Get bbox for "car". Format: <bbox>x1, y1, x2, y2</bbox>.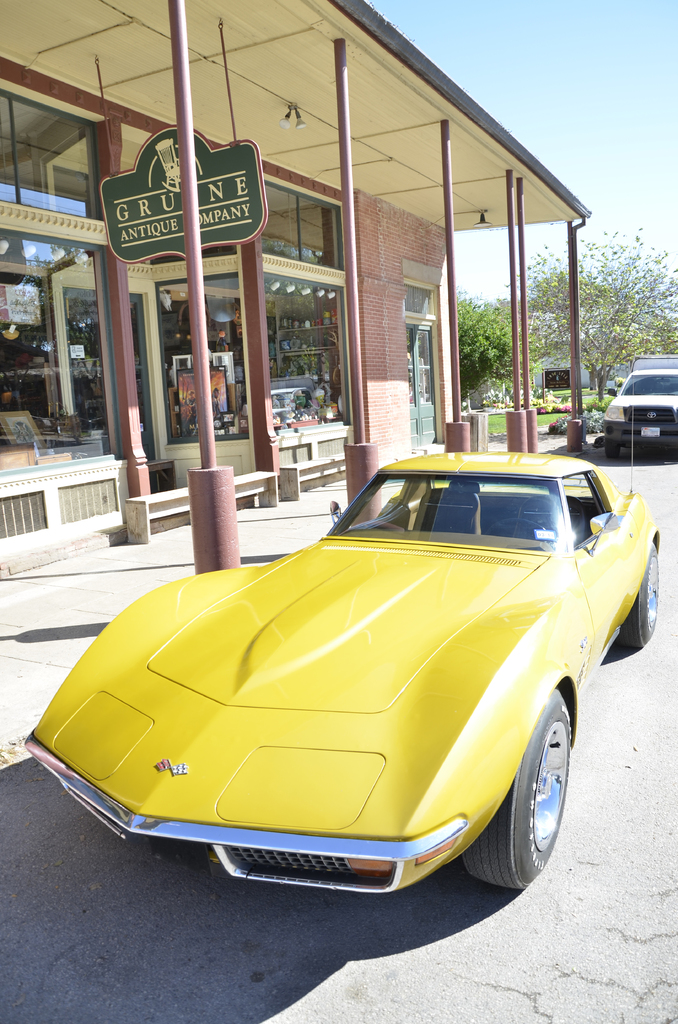
<bbox>23, 390, 660, 892</bbox>.
